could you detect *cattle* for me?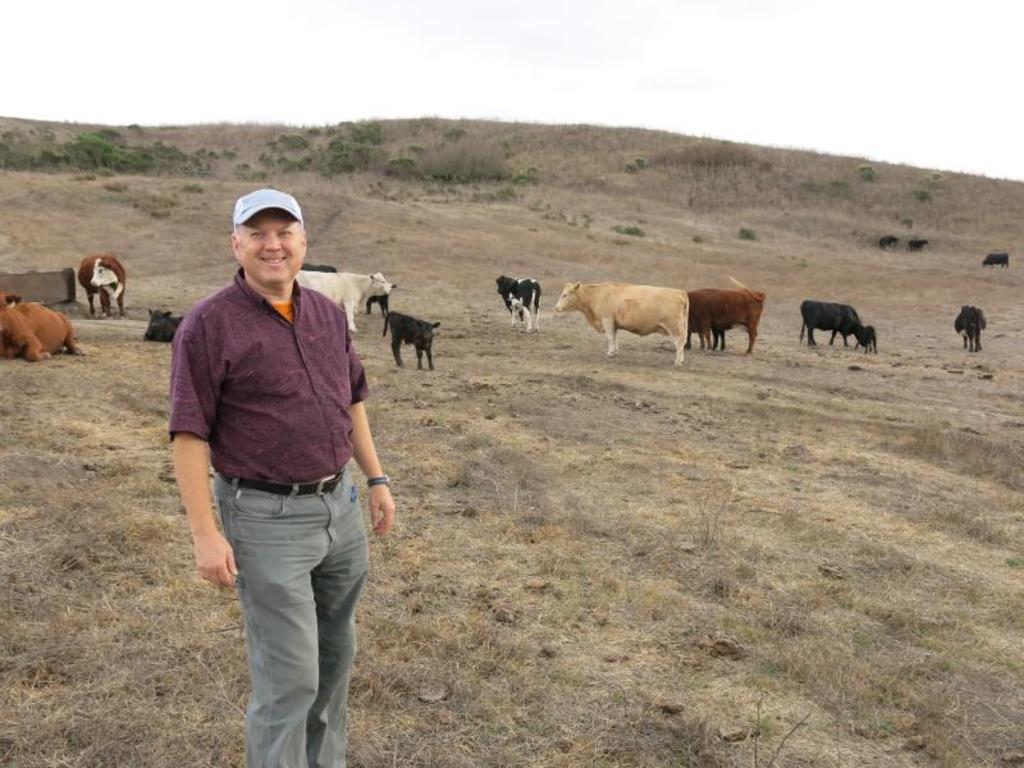
Detection result: [left=364, top=283, right=399, bottom=317].
